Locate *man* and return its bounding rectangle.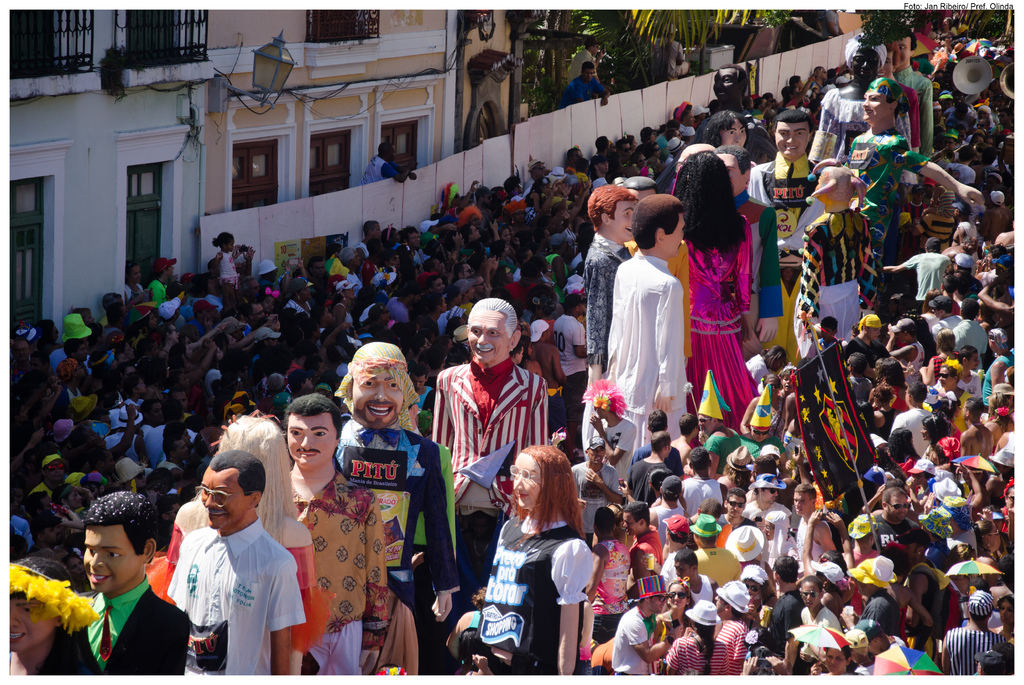
<bbox>356, 141, 417, 185</bbox>.
